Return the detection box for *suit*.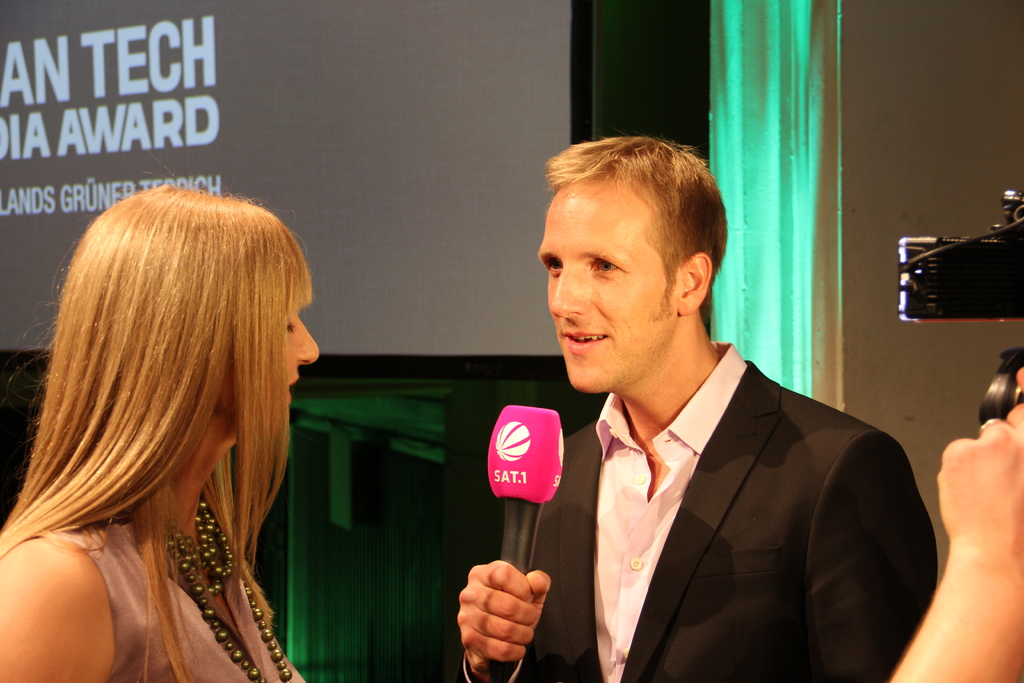
<box>523,283,938,680</box>.
